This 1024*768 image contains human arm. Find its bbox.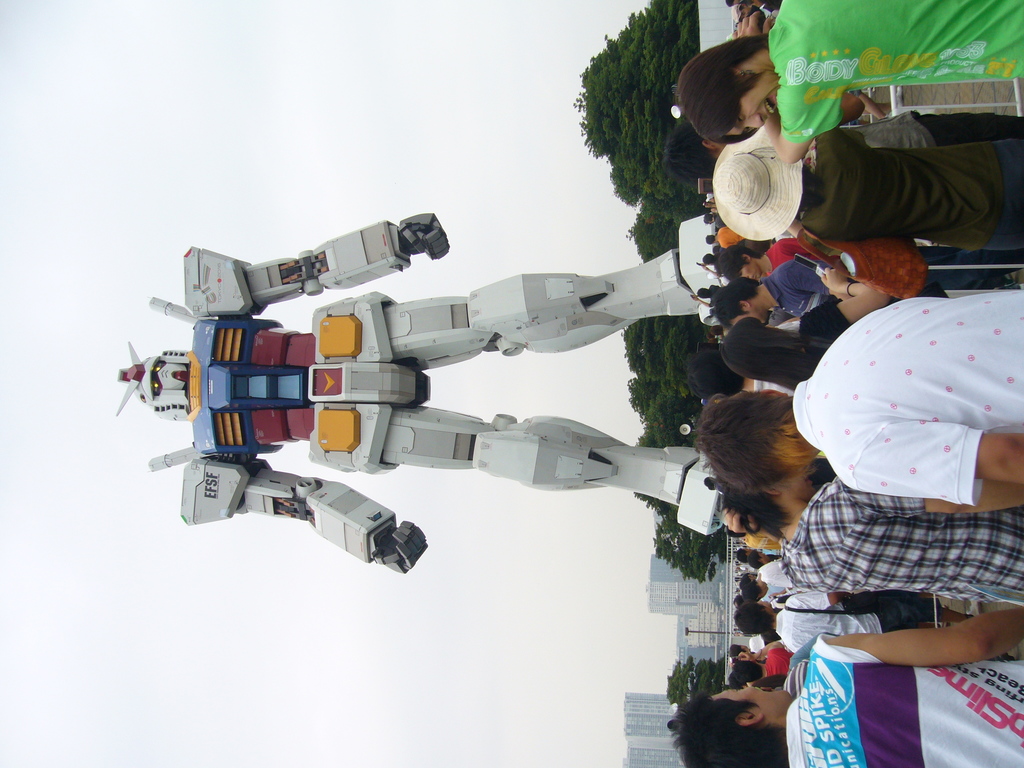
875, 475, 1023, 518.
